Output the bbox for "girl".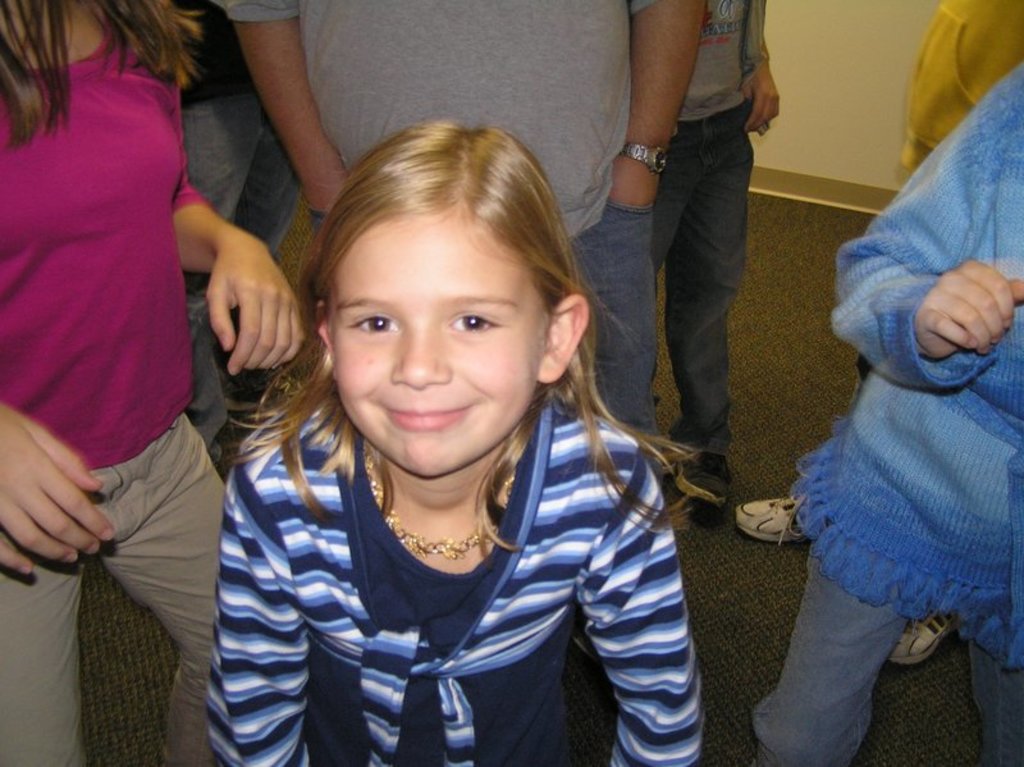
0,0,306,766.
